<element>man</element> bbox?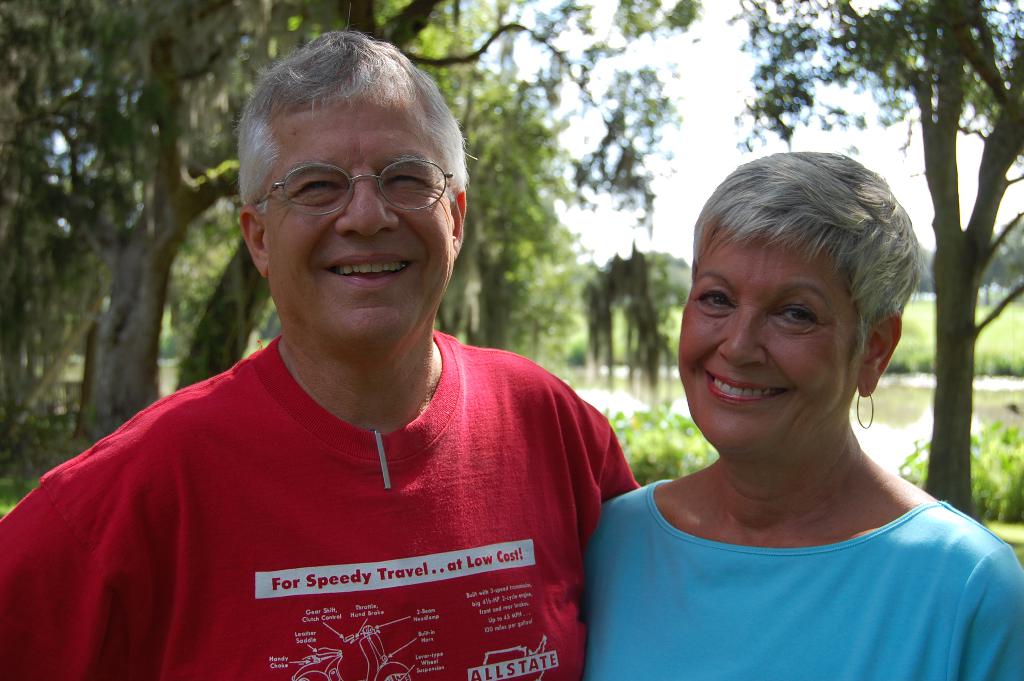
bbox(29, 39, 675, 680)
